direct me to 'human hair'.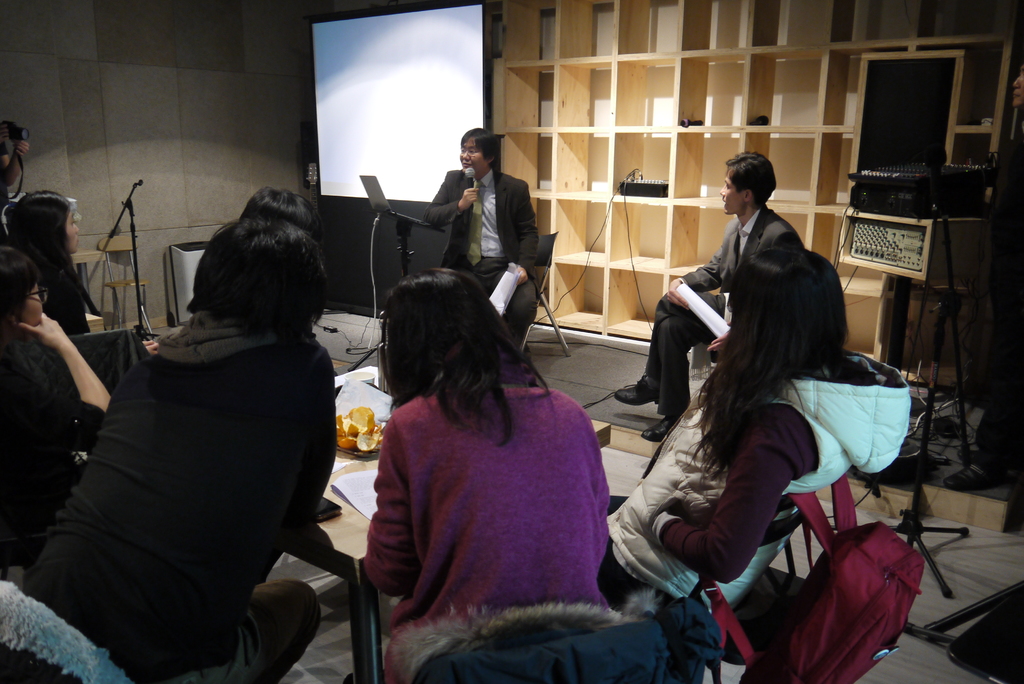
Direction: bbox(10, 191, 99, 339).
